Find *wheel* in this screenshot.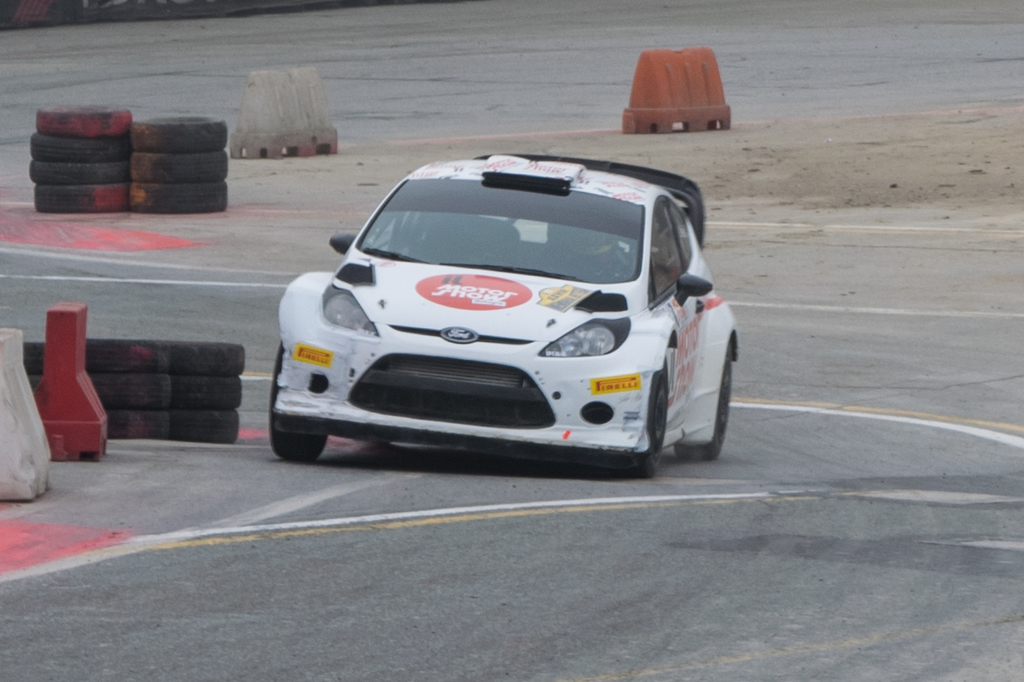
The bounding box for *wheel* is {"x1": 624, "y1": 360, "x2": 672, "y2": 476}.
